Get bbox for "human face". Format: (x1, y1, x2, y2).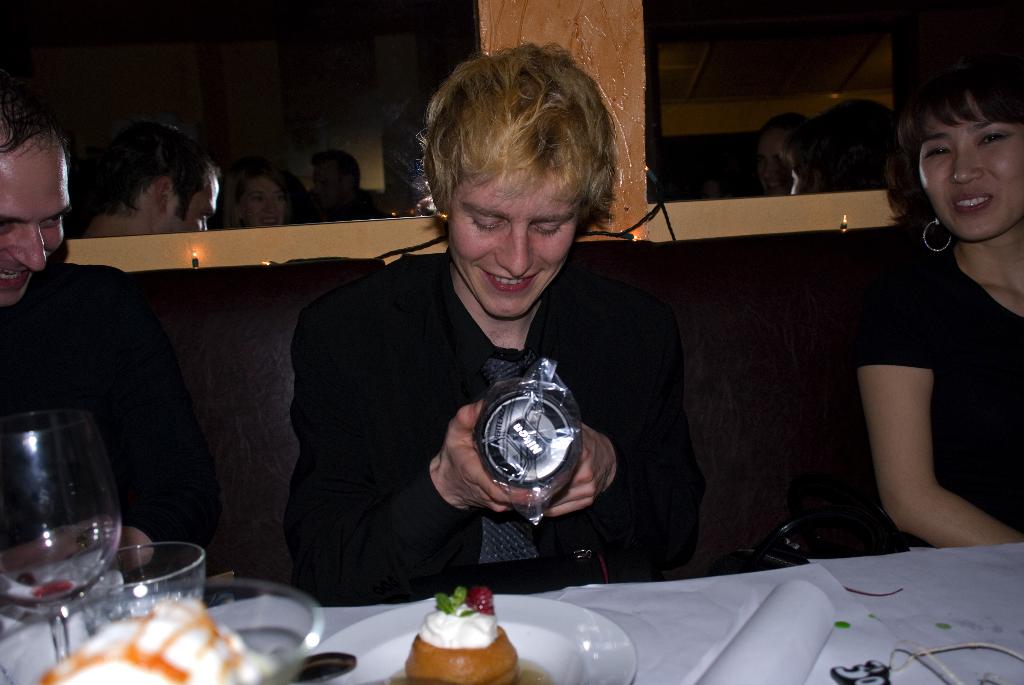
(915, 96, 1023, 246).
